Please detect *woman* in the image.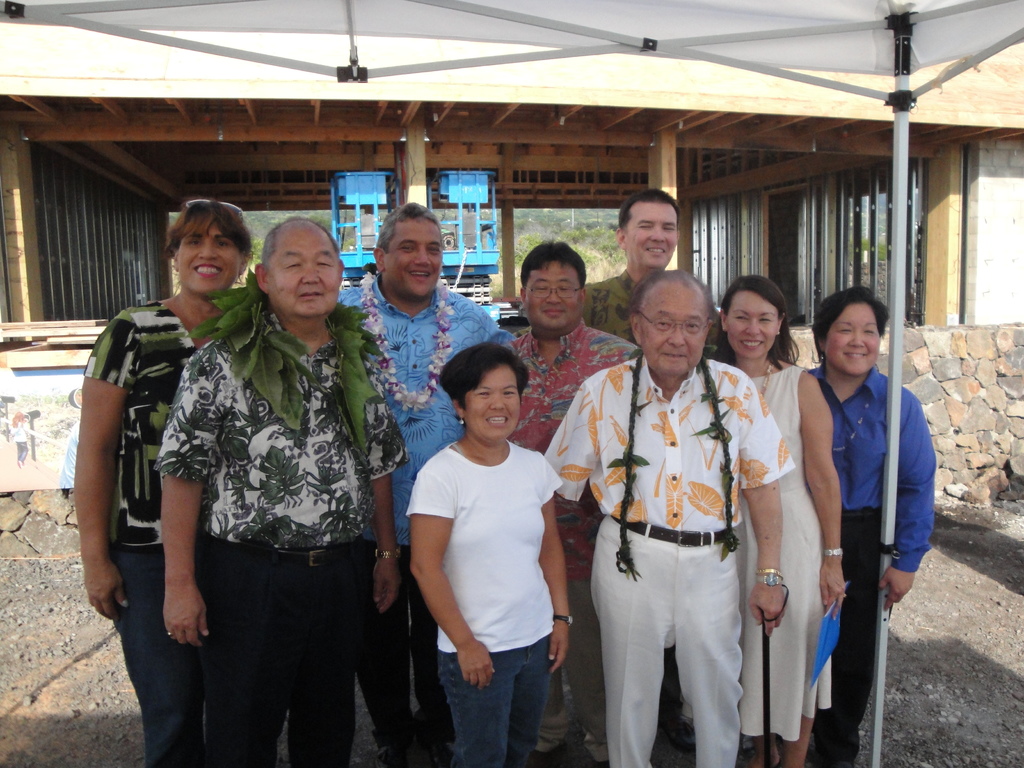
(x1=714, y1=274, x2=852, y2=767).
